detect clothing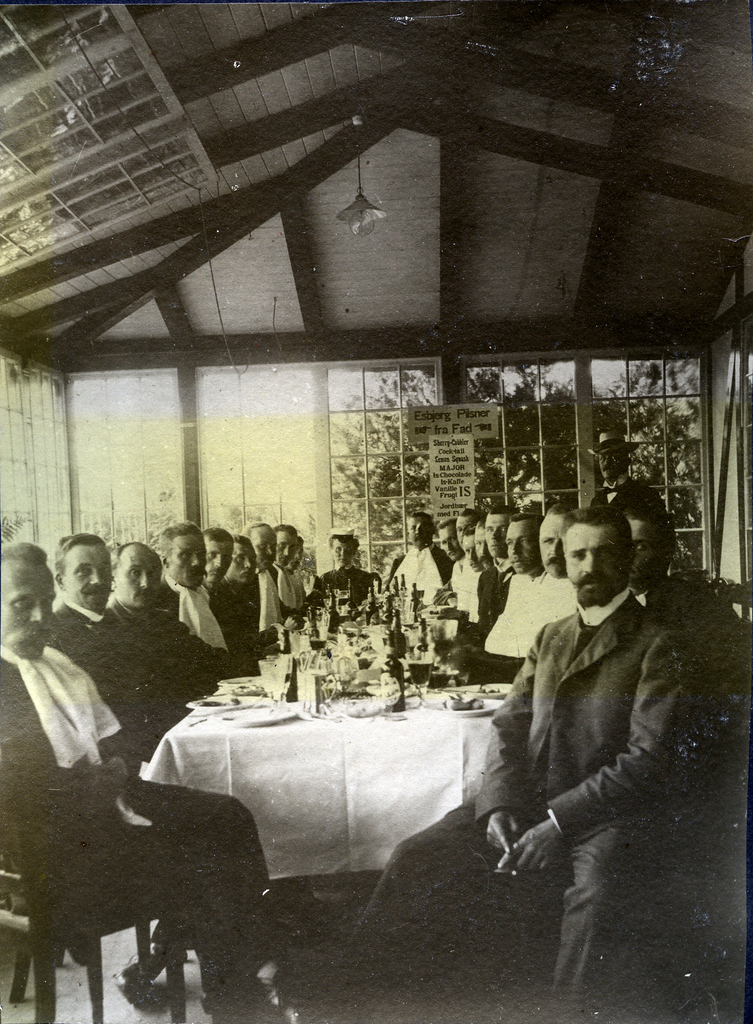
<bbox>386, 547, 435, 586</bbox>
